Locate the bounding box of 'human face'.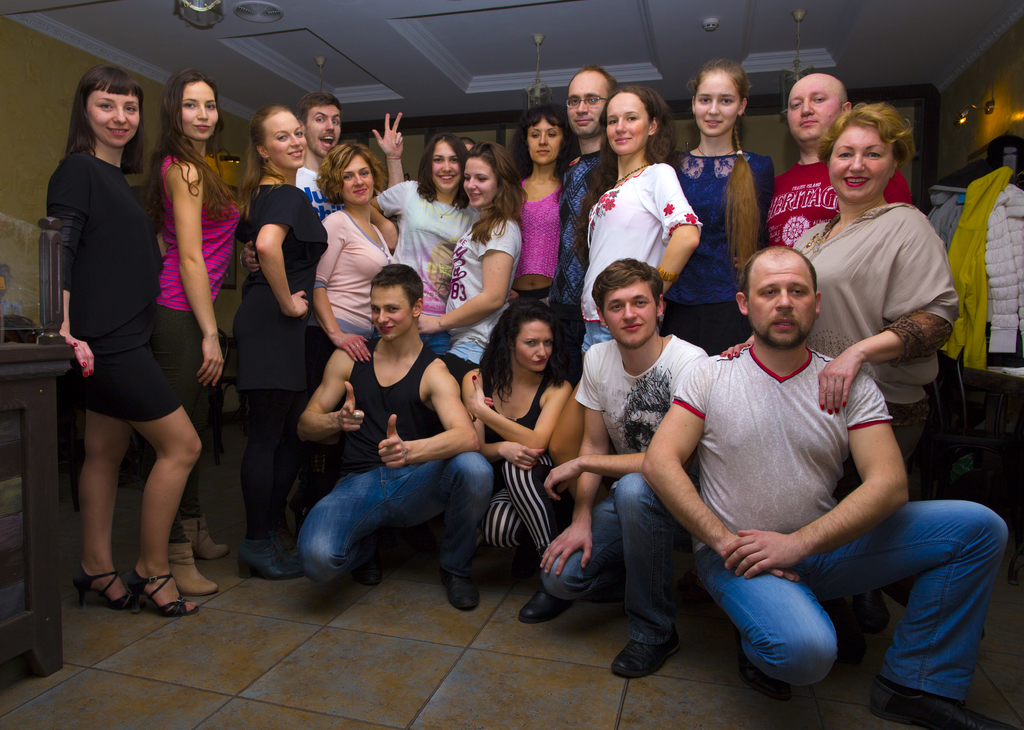
Bounding box: region(829, 127, 896, 201).
